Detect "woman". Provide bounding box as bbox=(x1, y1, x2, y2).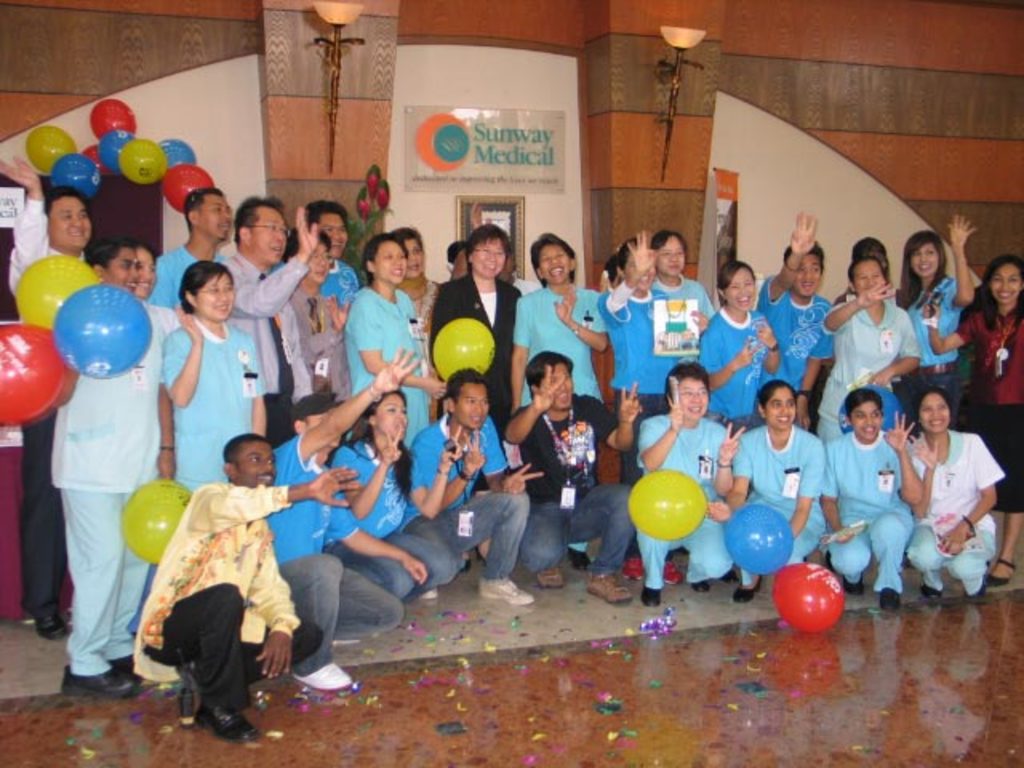
bbox=(699, 254, 776, 422).
